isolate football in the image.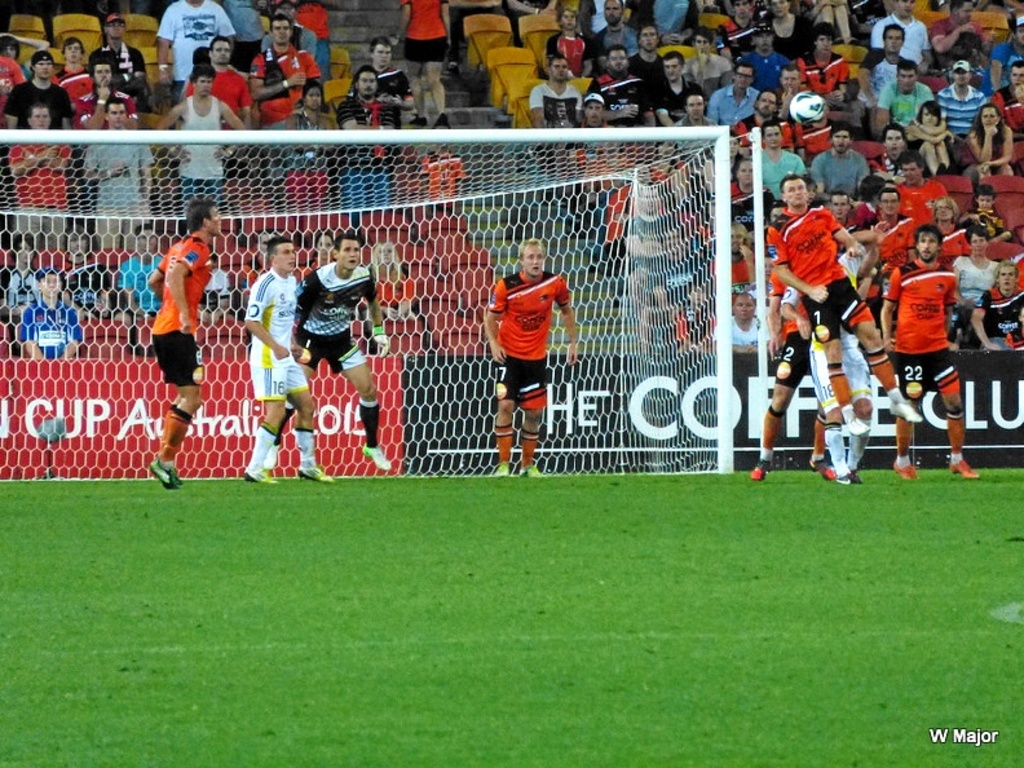
Isolated region: (left=786, top=93, right=830, bottom=125).
